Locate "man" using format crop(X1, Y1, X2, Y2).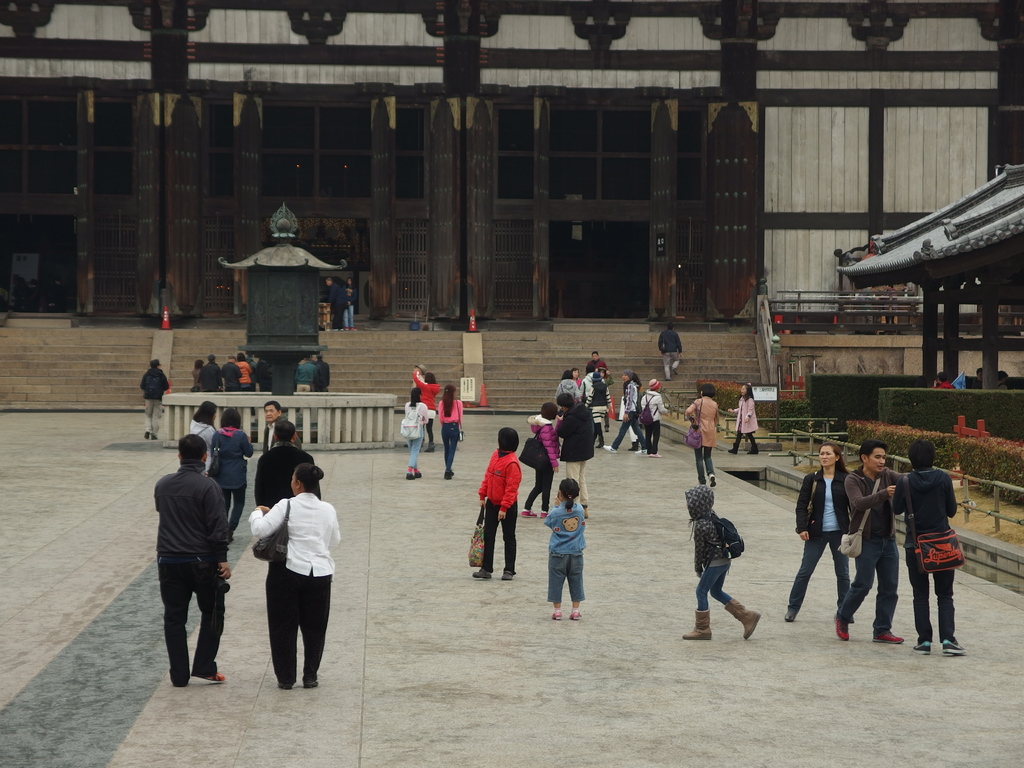
crop(259, 400, 301, 461).
